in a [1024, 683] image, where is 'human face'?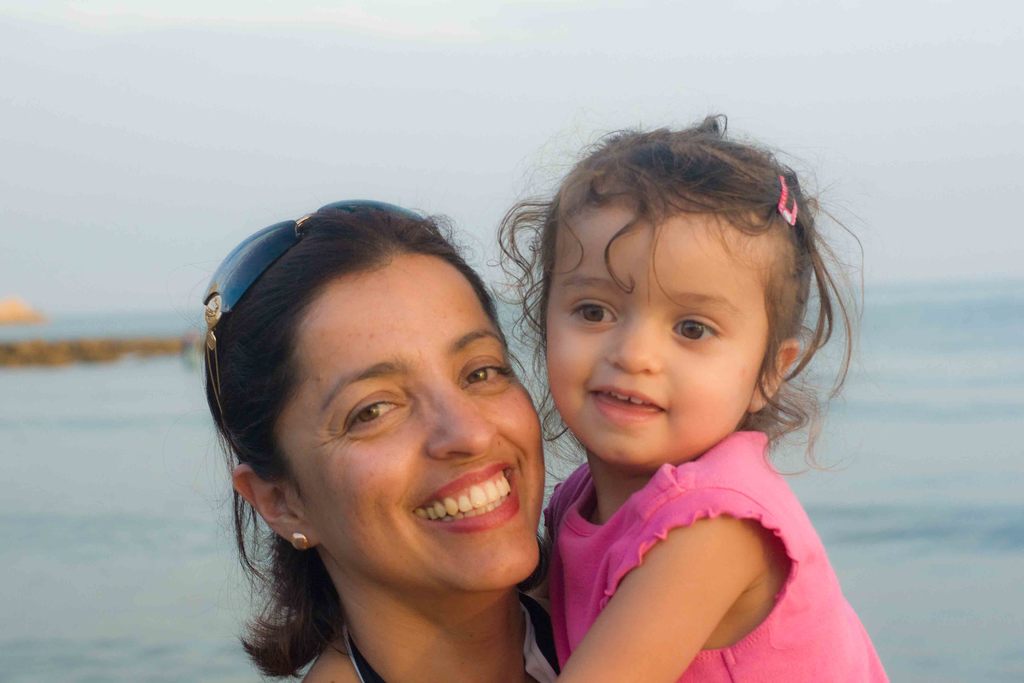
x1=536, y1=201, x2=759, y2=469.
